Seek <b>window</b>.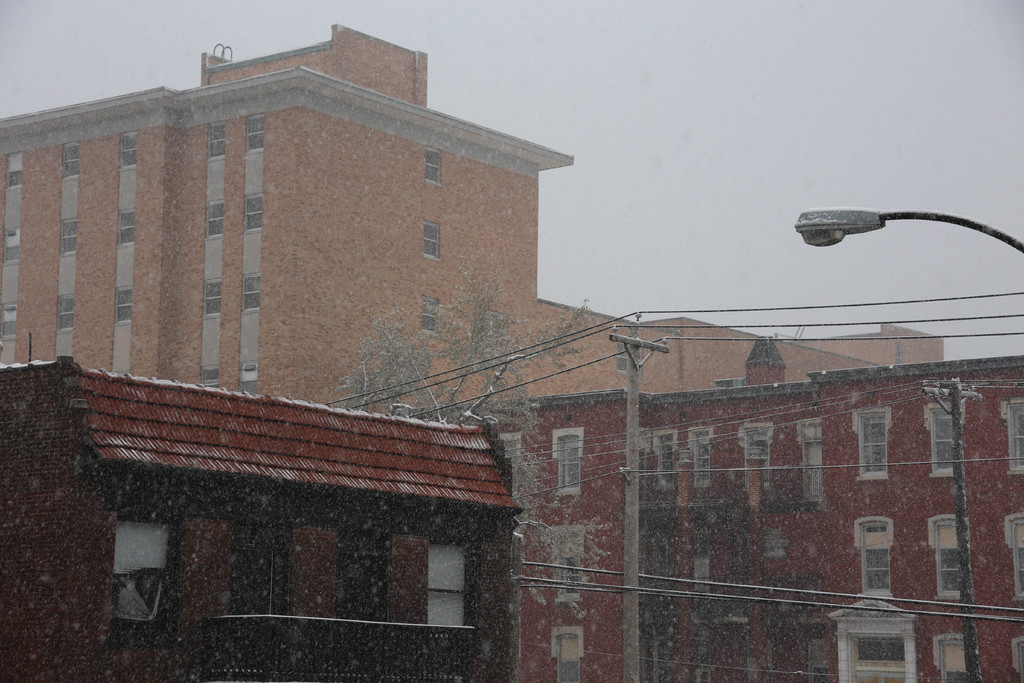
934 628 966 682.
